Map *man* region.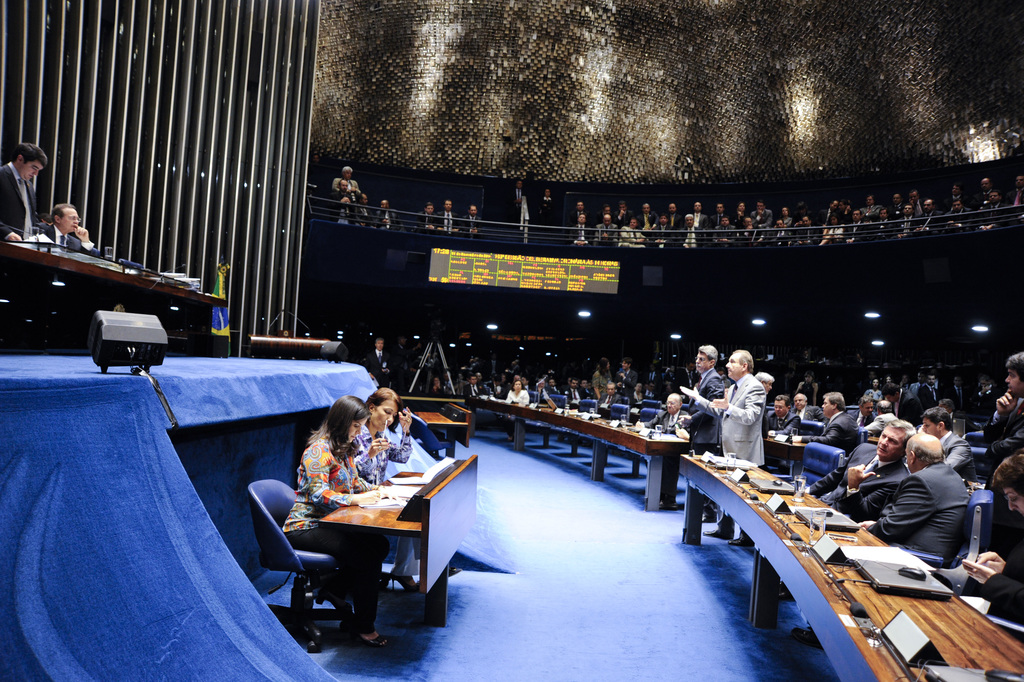
Mapped to detection(697, 354, 794, 485).
